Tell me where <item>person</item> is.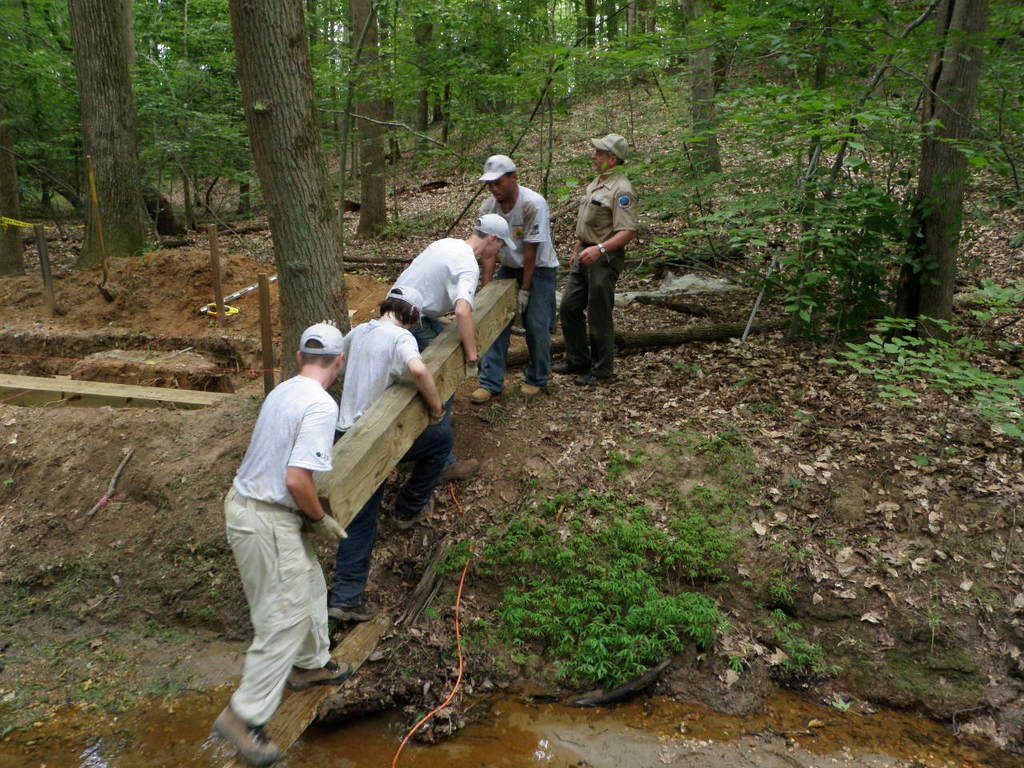
<item>person</item> is at region(378, 213, 516, 481).
